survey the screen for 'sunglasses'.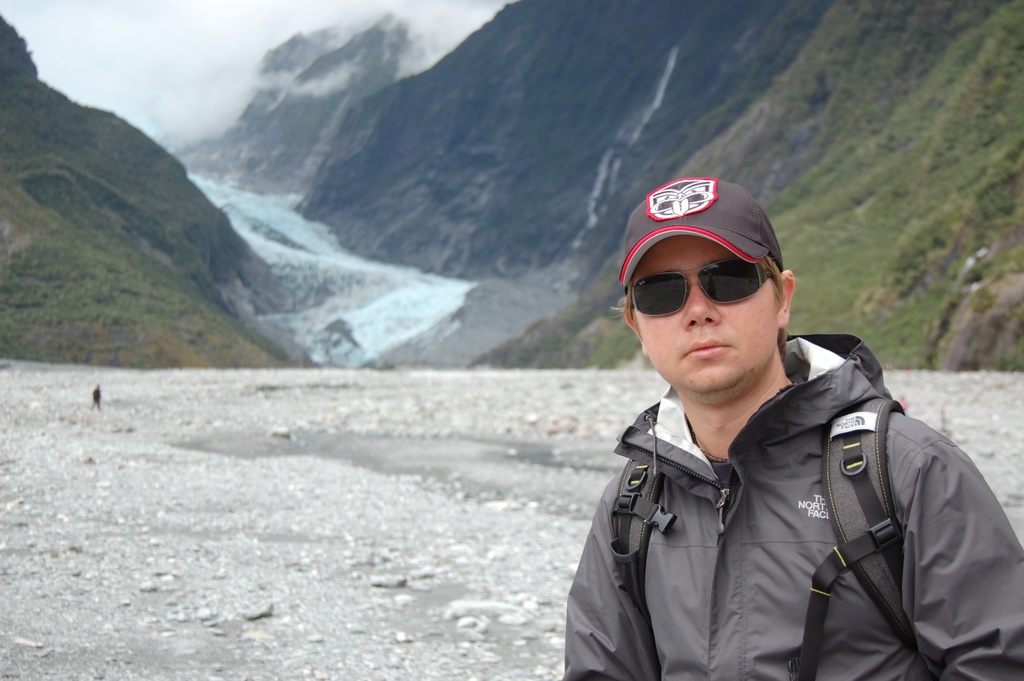
Survey found: 632/263/778/316.
